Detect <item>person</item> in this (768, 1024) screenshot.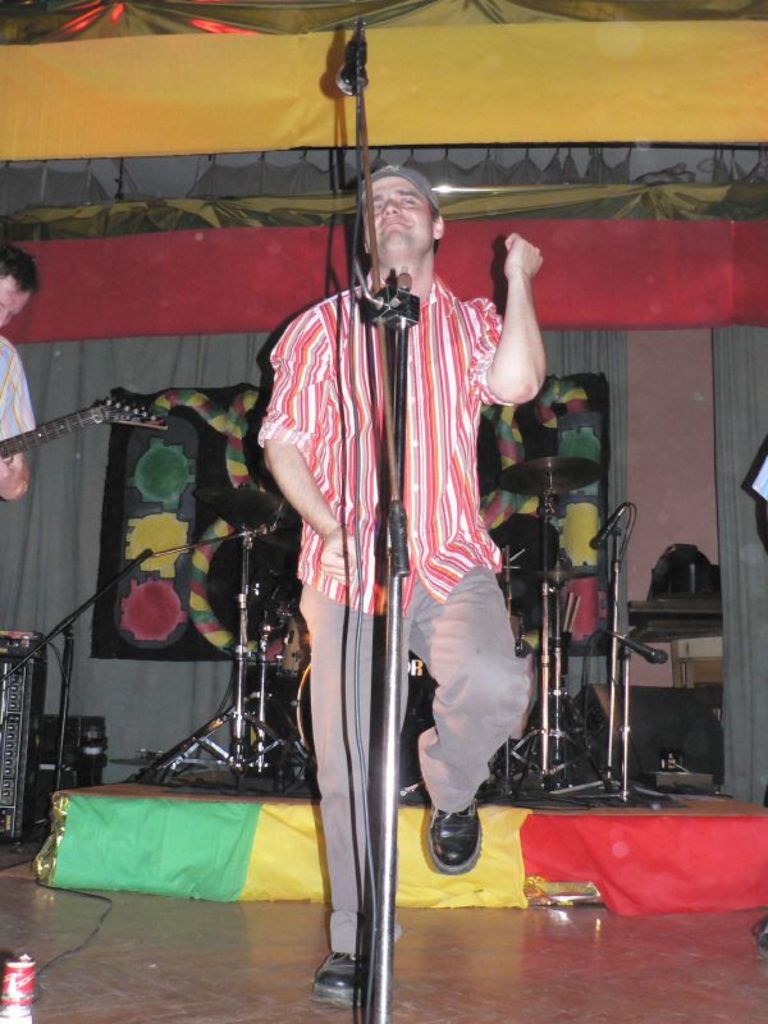
Detection: region(746, 454, 767, 965).
